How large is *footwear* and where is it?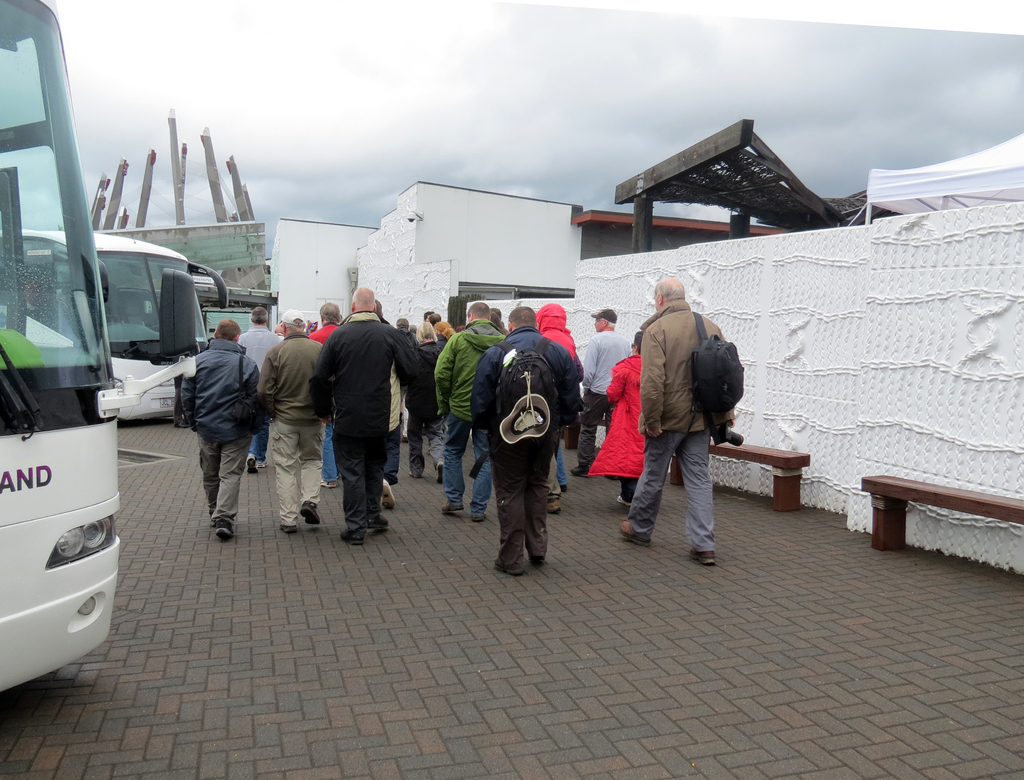
Bounding box: 244 449 262 472.
